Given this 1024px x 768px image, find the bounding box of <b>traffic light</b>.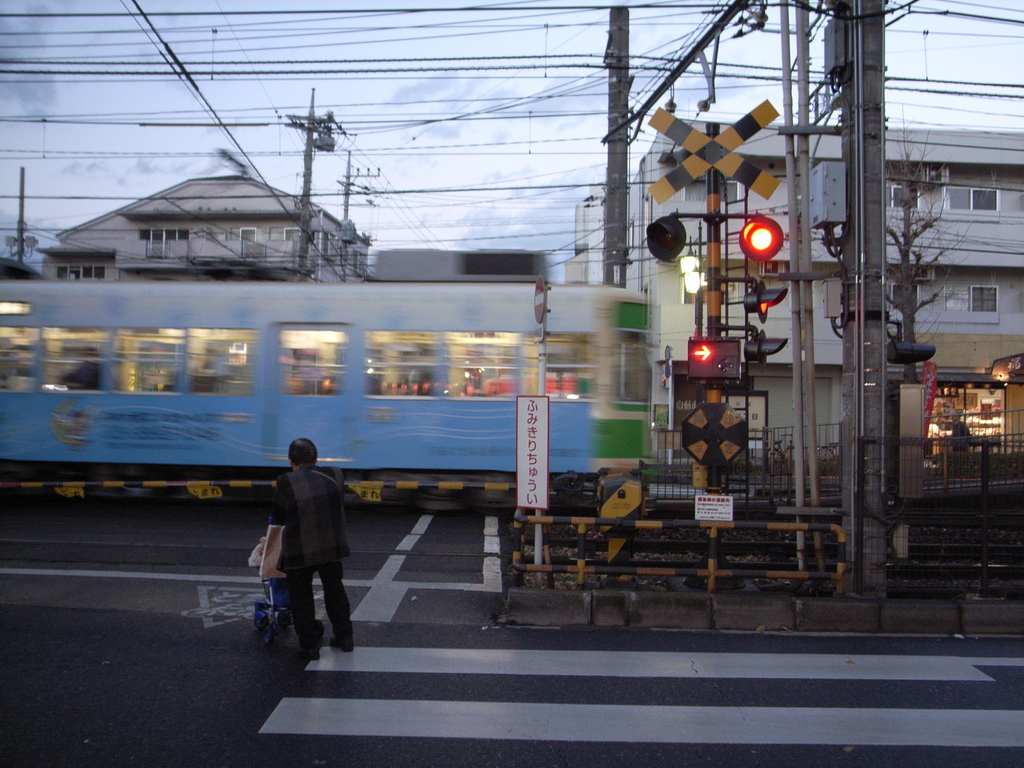
<region>688, 339, 739, 380</region>.
